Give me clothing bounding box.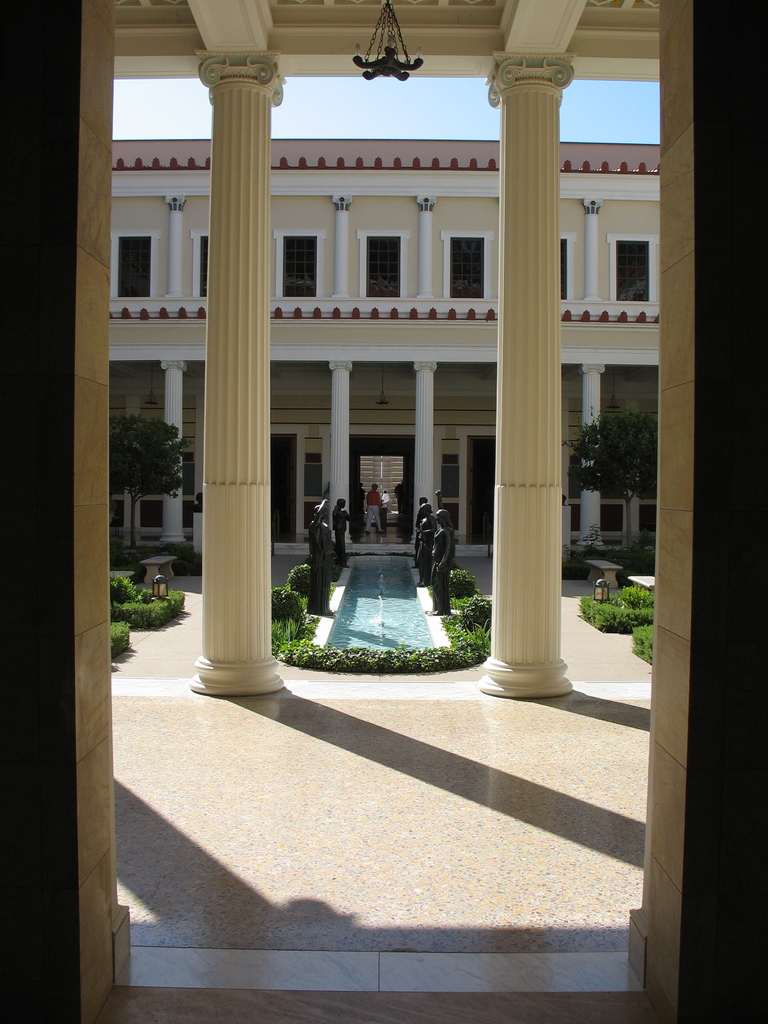
x1=356, y1=478, x2=389, y2=536.
